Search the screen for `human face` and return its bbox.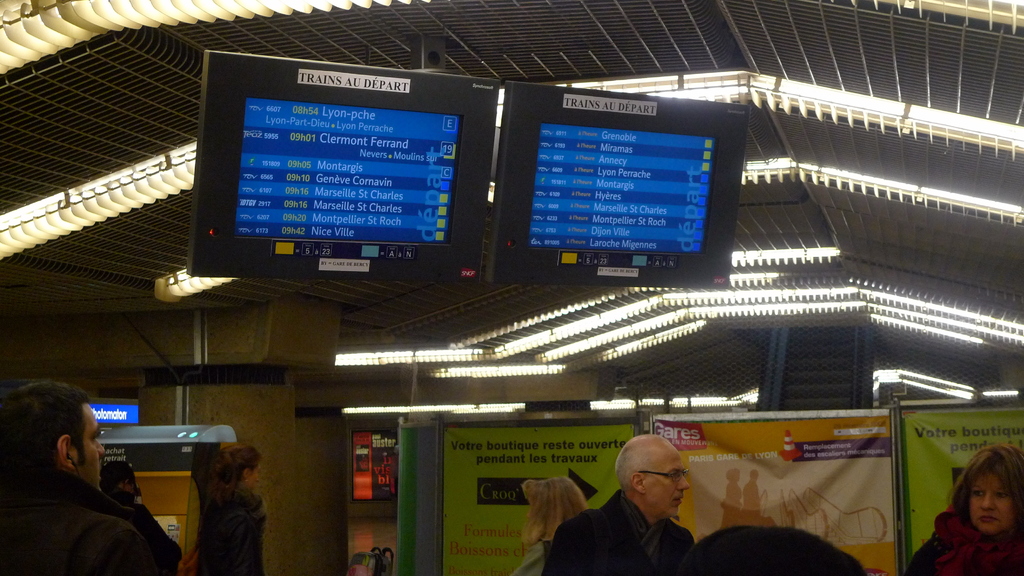
Found: bbox=(70, 403, 108, 495).
